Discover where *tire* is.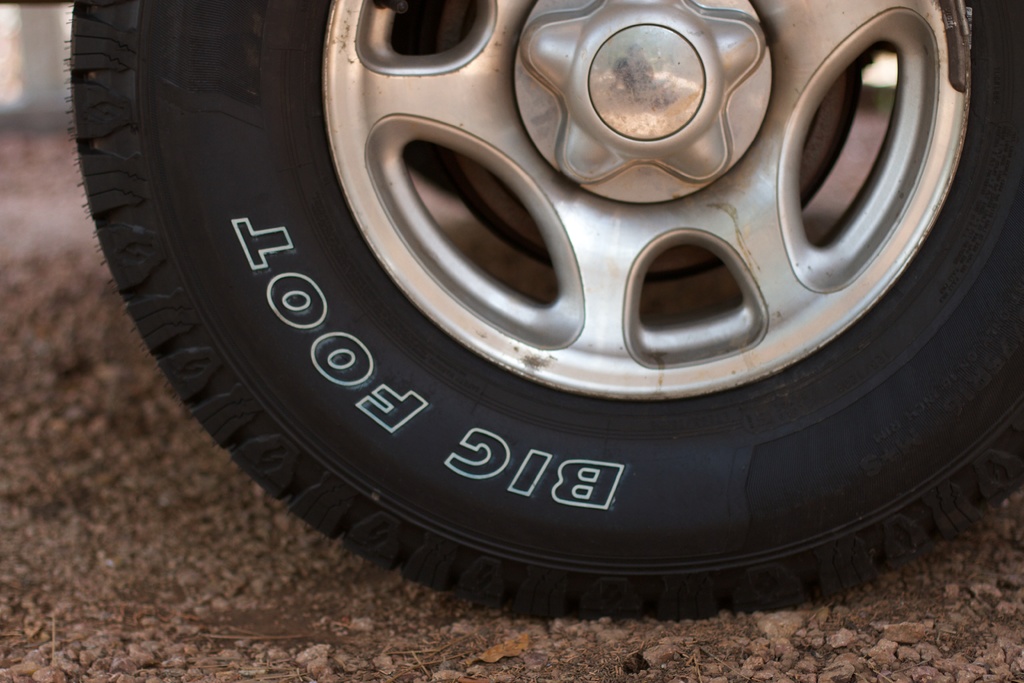
Discovered at select_region(52, 0, 1023, 611).
